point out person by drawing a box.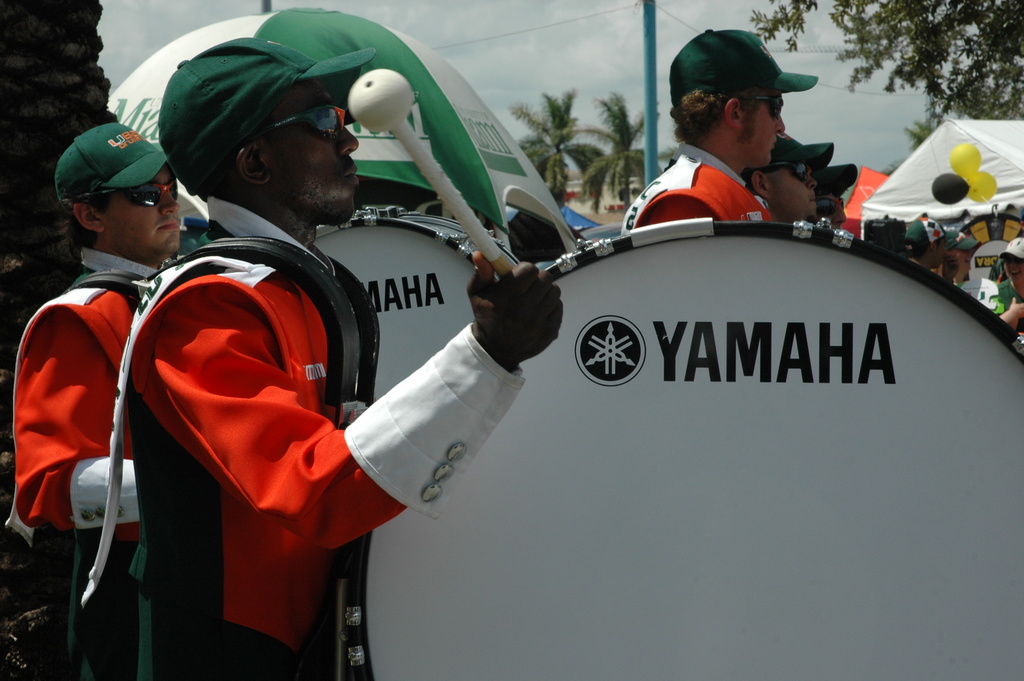
117/27/564/680.
